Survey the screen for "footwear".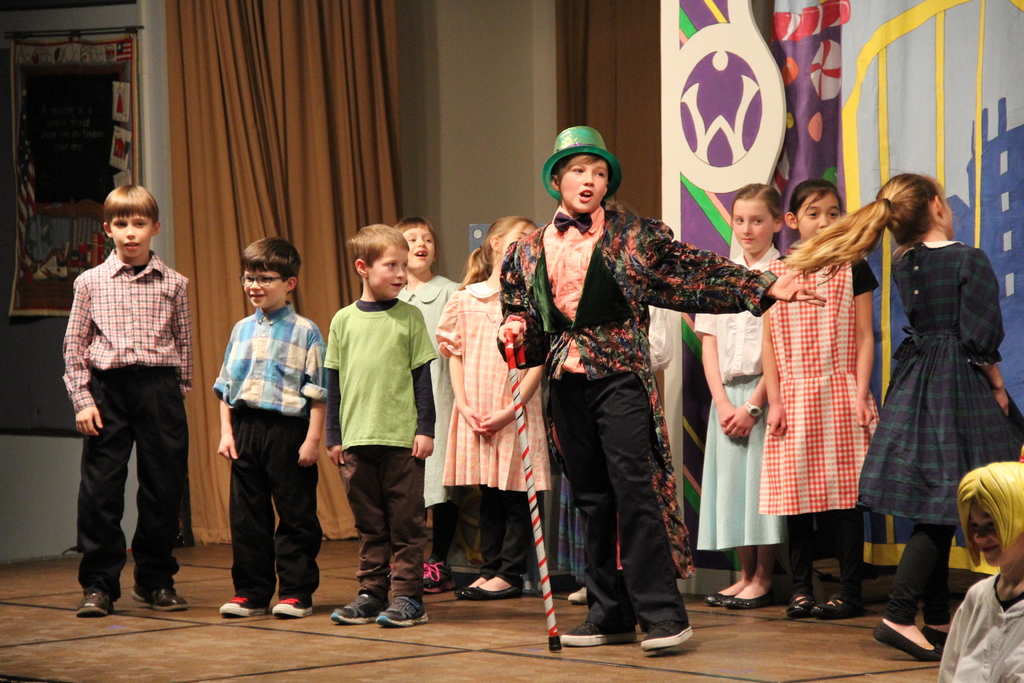
Survey found: select_region(474, 575, 525, 597).
